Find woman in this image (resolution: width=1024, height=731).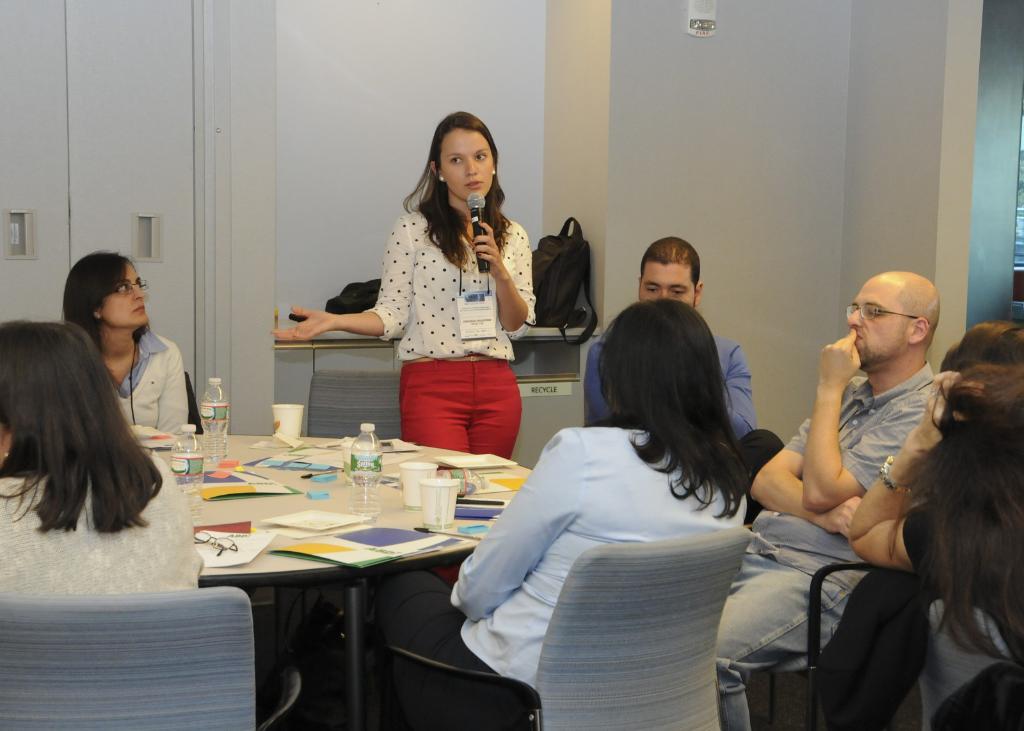
x1=266 y1=99 x2=551 y2=461.
